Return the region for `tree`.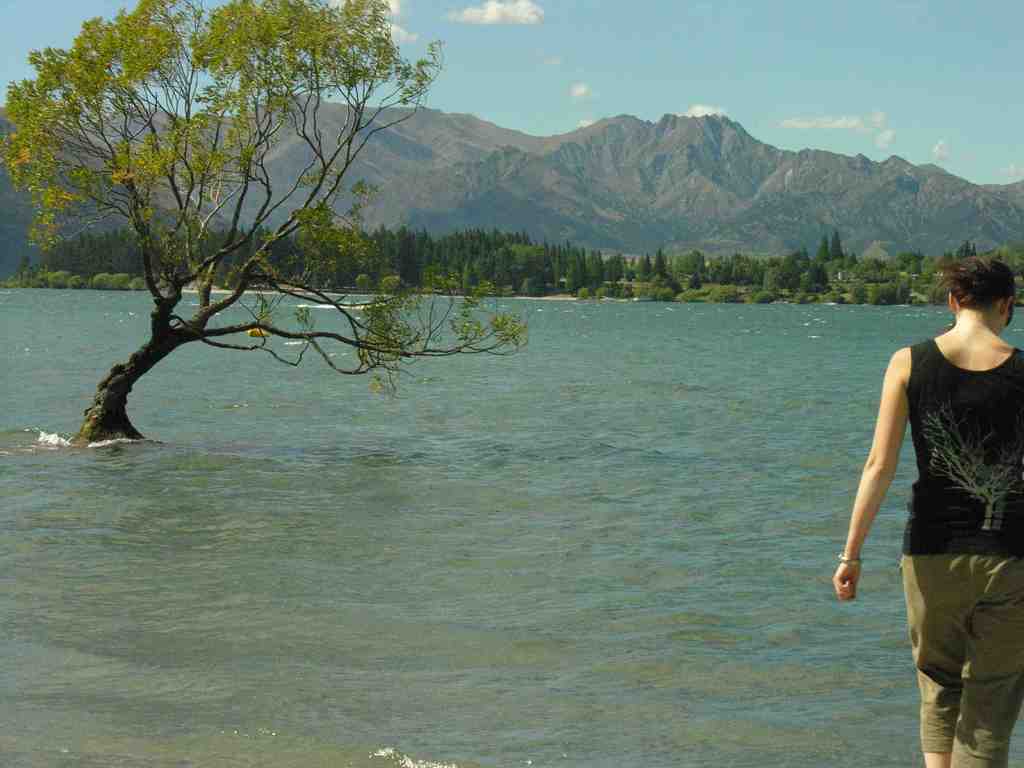
left=811, top=238, right=829, bottom=259.
